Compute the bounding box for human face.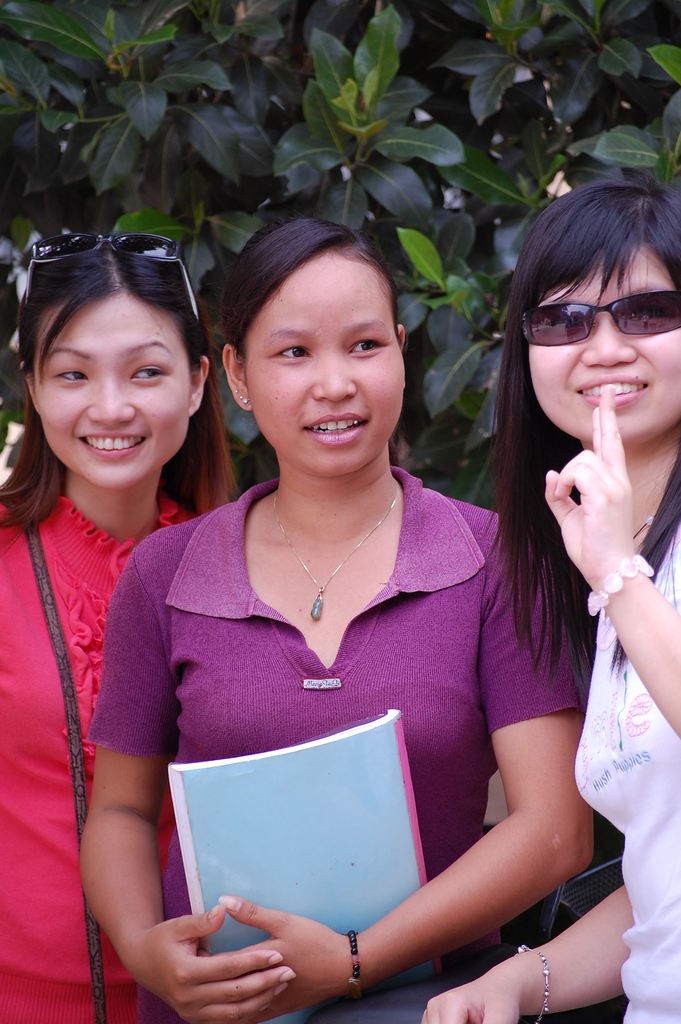
236/243/409/476.
